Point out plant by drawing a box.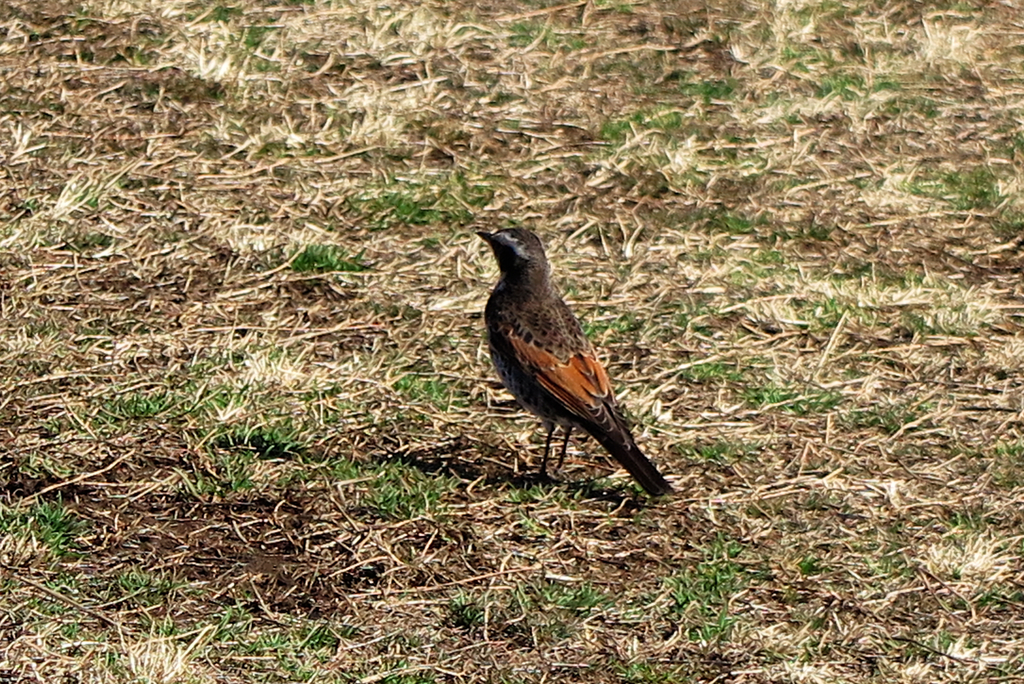
crop(735, 247, 797, 281).
